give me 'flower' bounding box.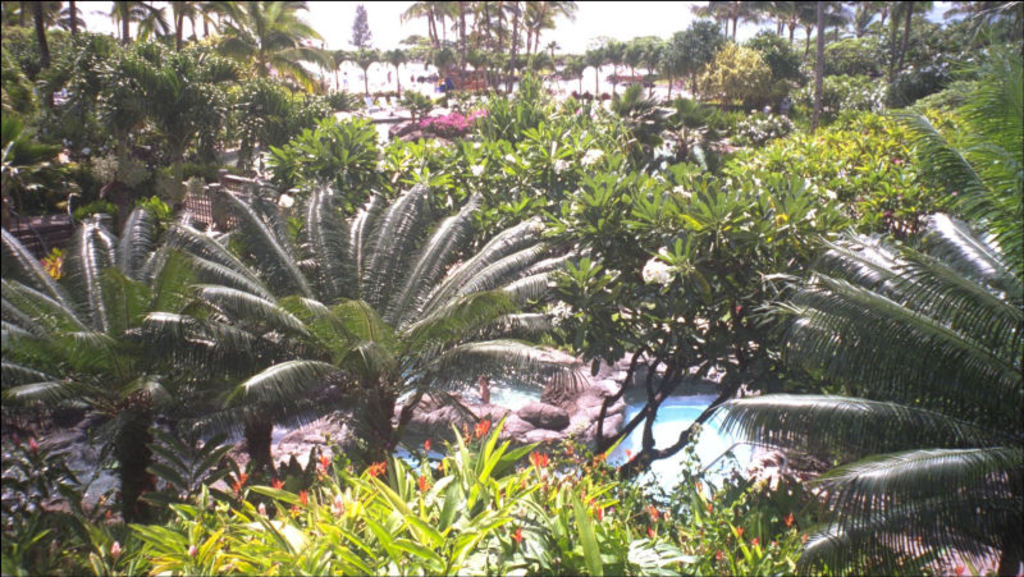
{"x1": 530, "y1": 452, "x2": 545, "y2": 477}.
